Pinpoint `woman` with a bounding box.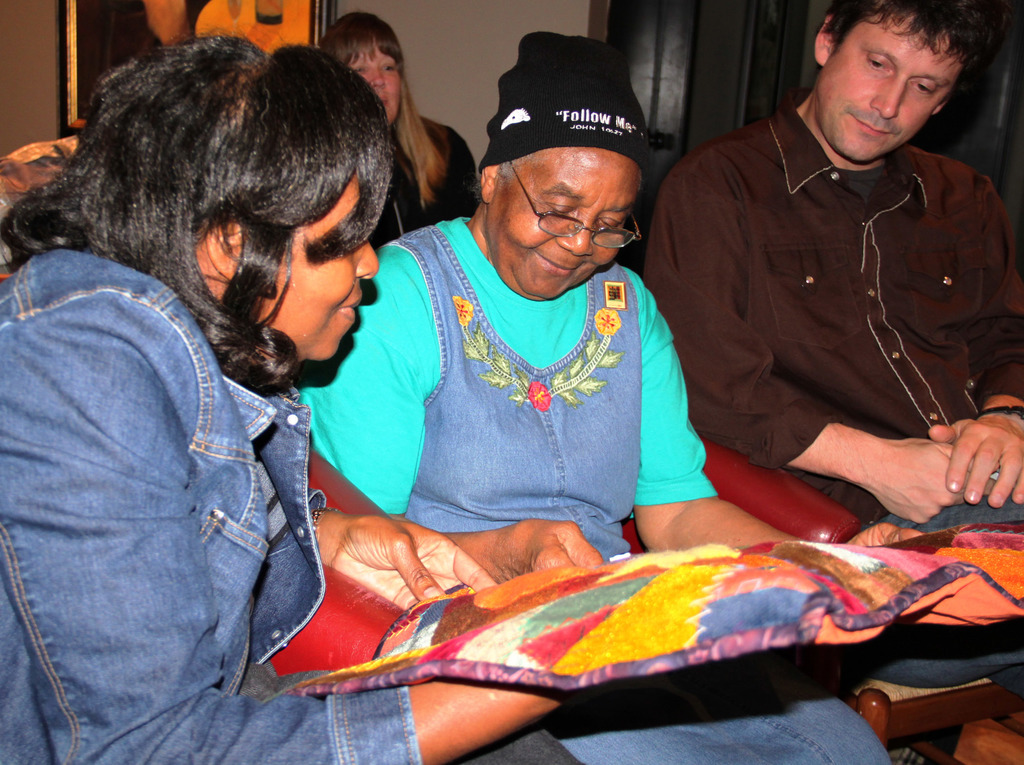
[x1=0, y1=34, x2=642, y2=764].
